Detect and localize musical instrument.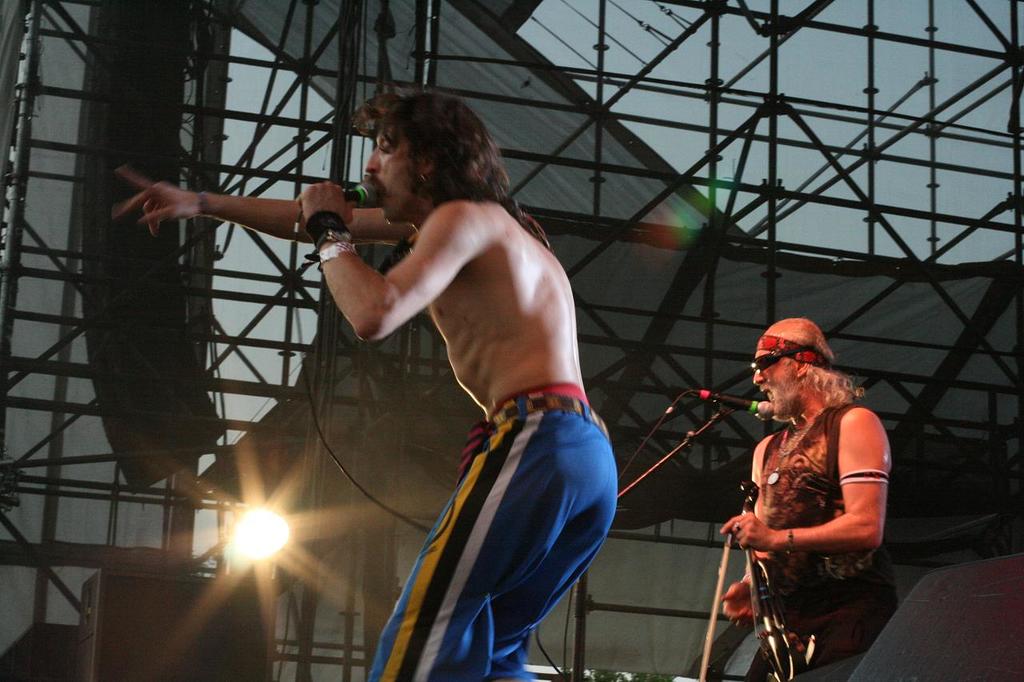
Localized at bbox=[738, 477, 795, 681].
